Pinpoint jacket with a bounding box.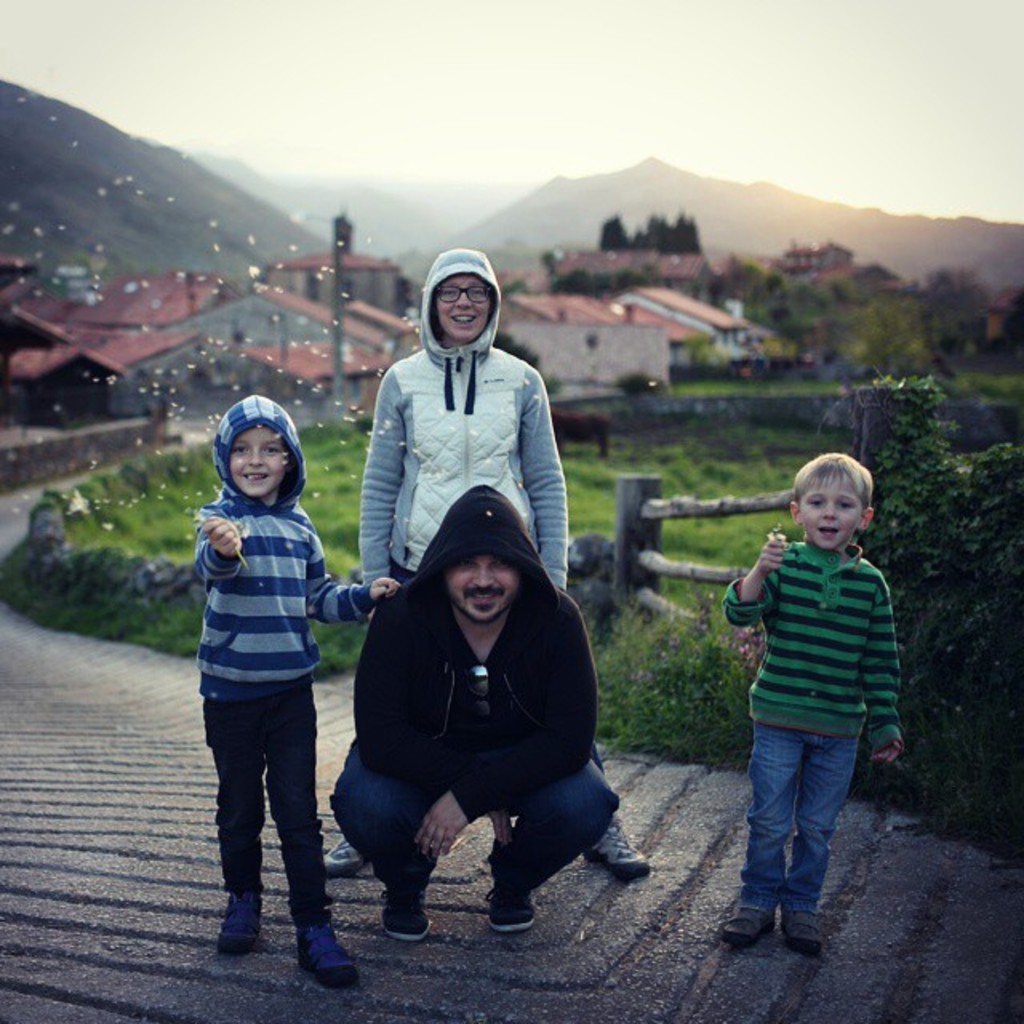
{"x1": 342, "y1": 298, "x2": 581, "y2": 570}.
